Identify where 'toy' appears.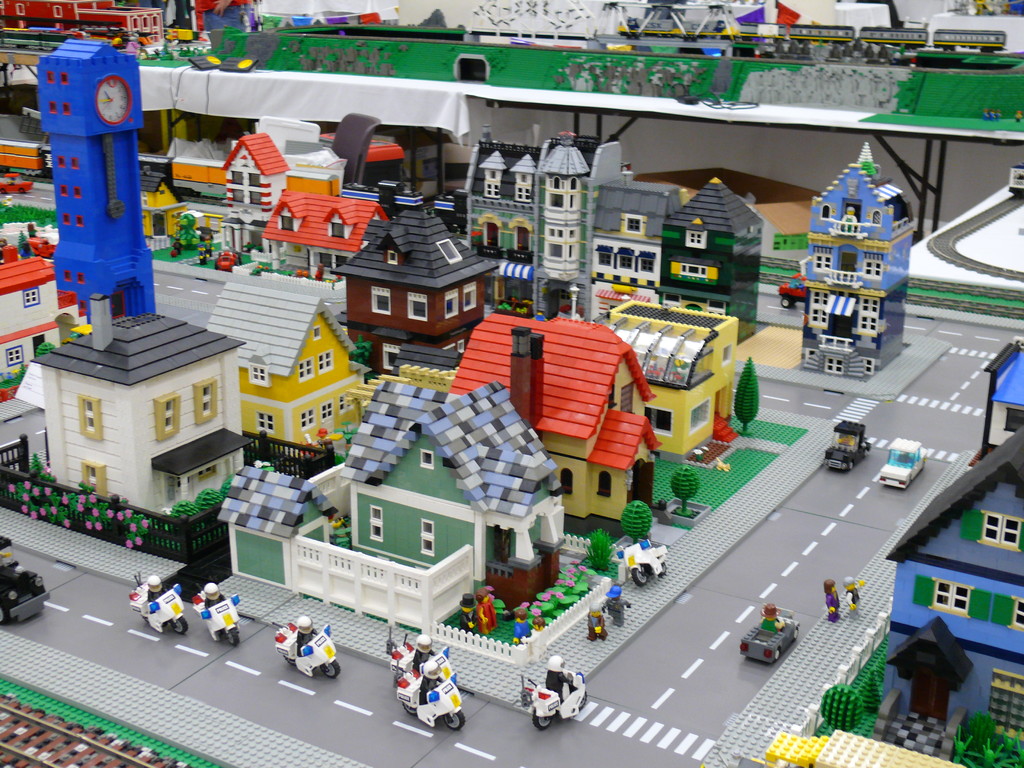
Appears at [left=273, top=611, right=346, bottom=680].
